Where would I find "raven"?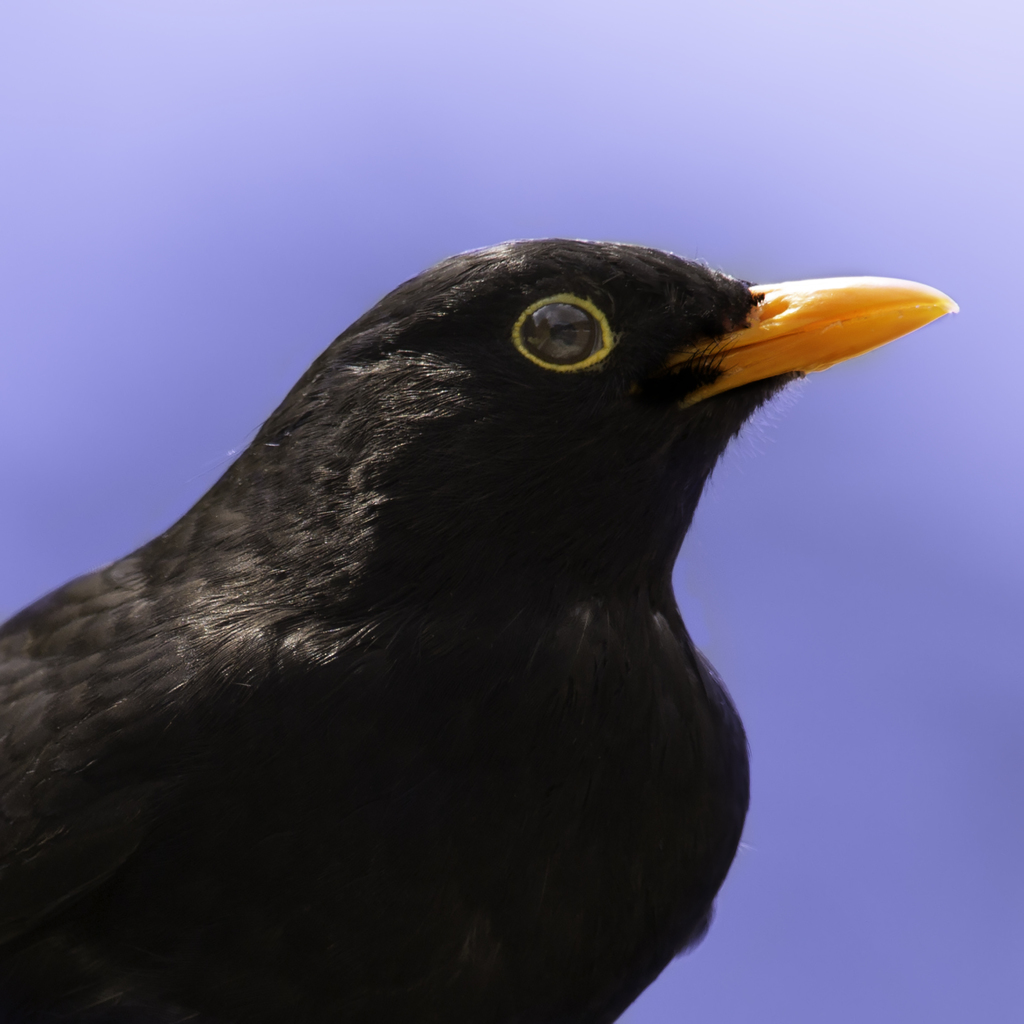
At x1=44, y1=236, x2=946, y2=1007.
